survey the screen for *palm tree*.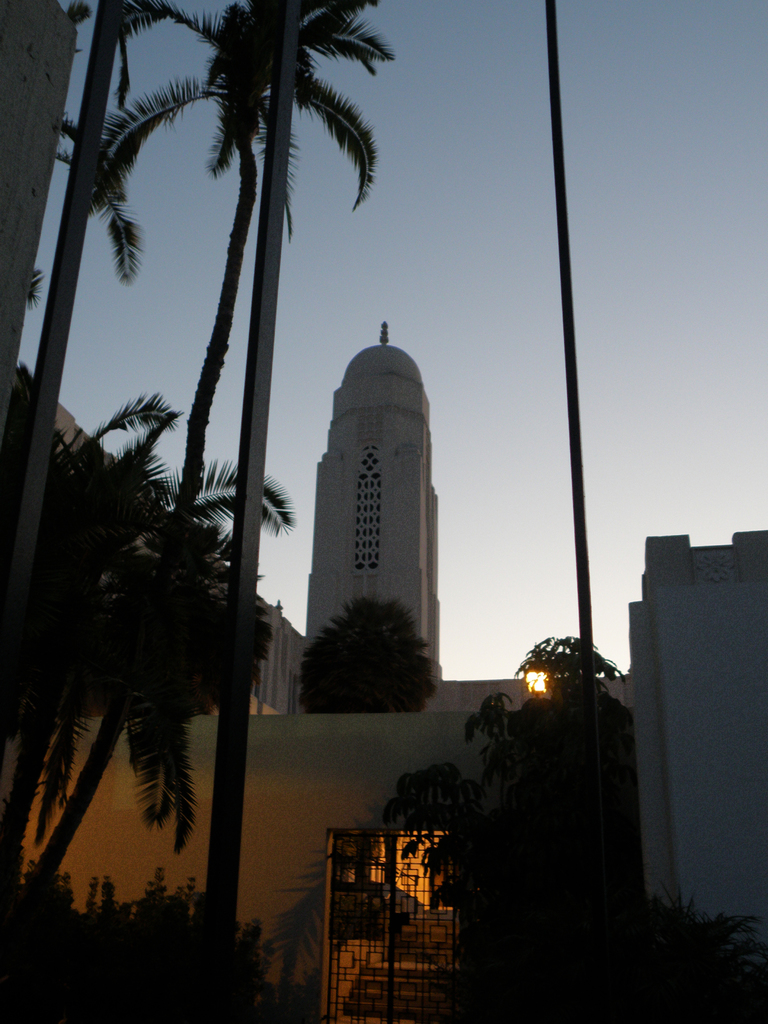
Survey found: (0, 1, 376, 957).
